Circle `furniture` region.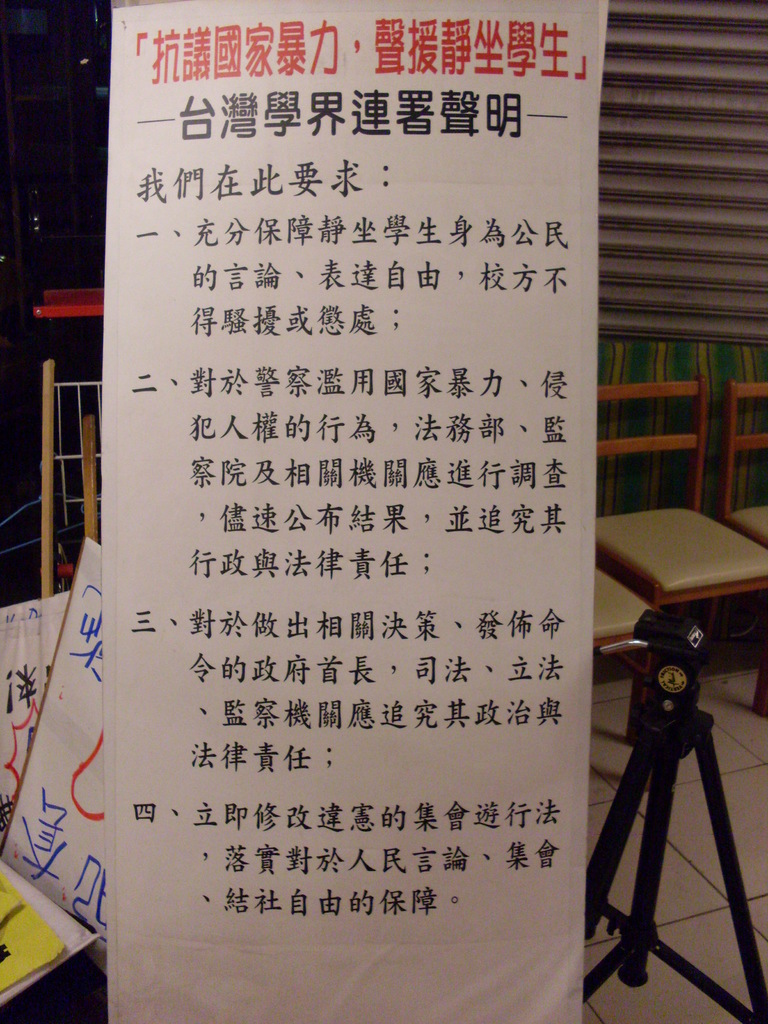
Region: pyautogui.locateOnScreen(720, 378, 767, 645).
